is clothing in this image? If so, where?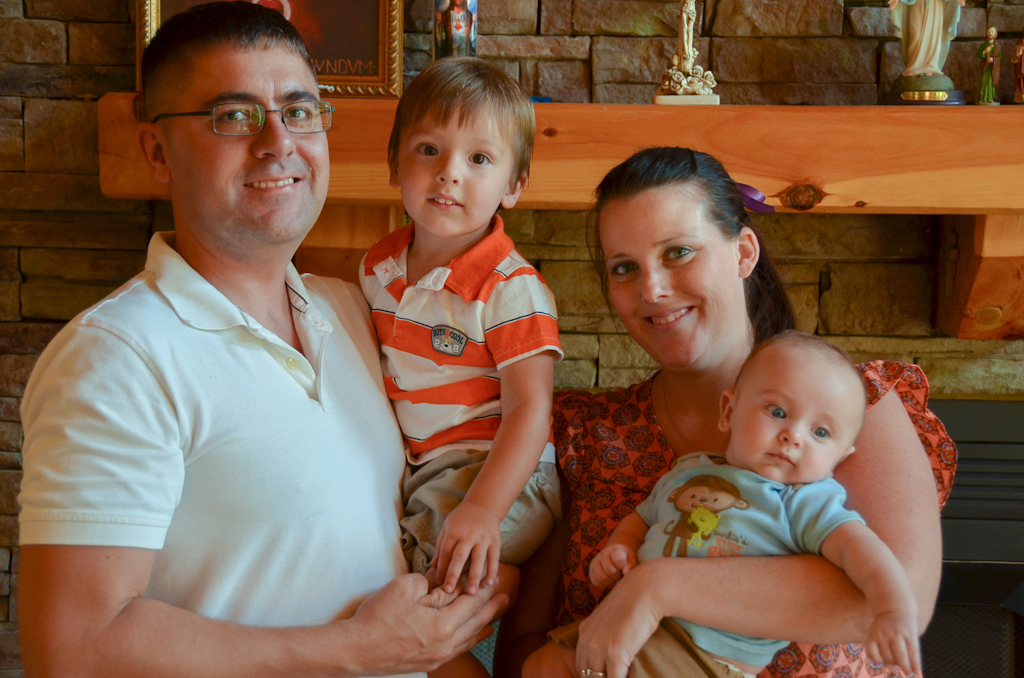
Yes, at <box>554,449,849,677</box>.
